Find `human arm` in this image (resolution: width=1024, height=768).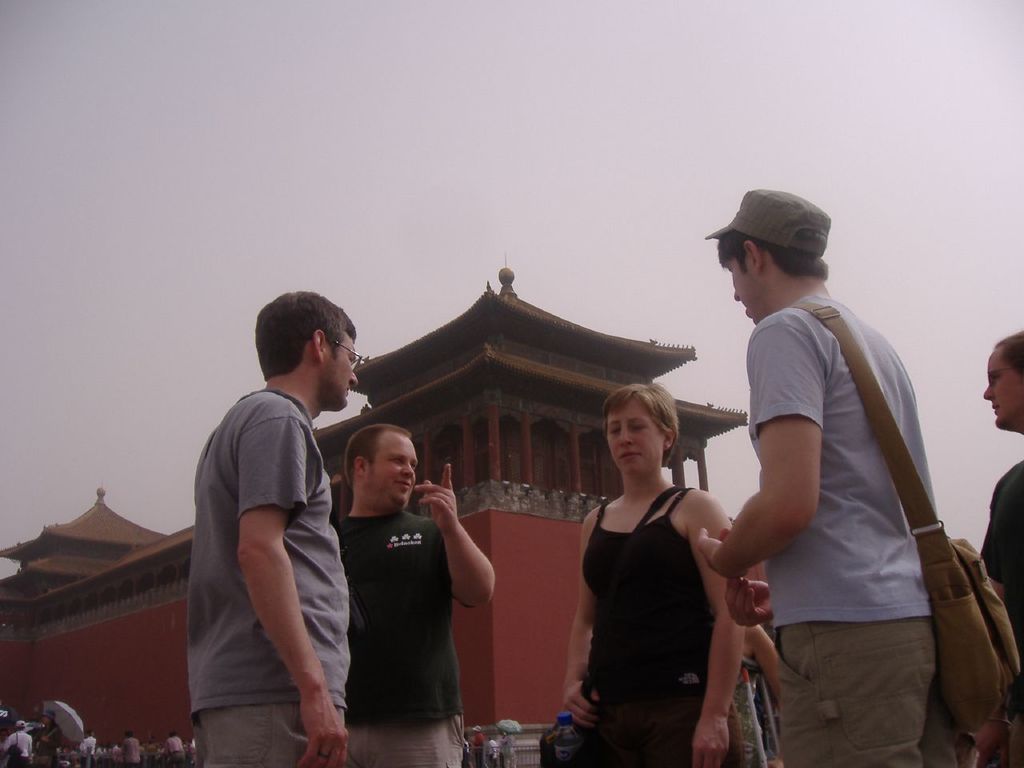
x1=726, y1=570, x2=792, y2=630.
